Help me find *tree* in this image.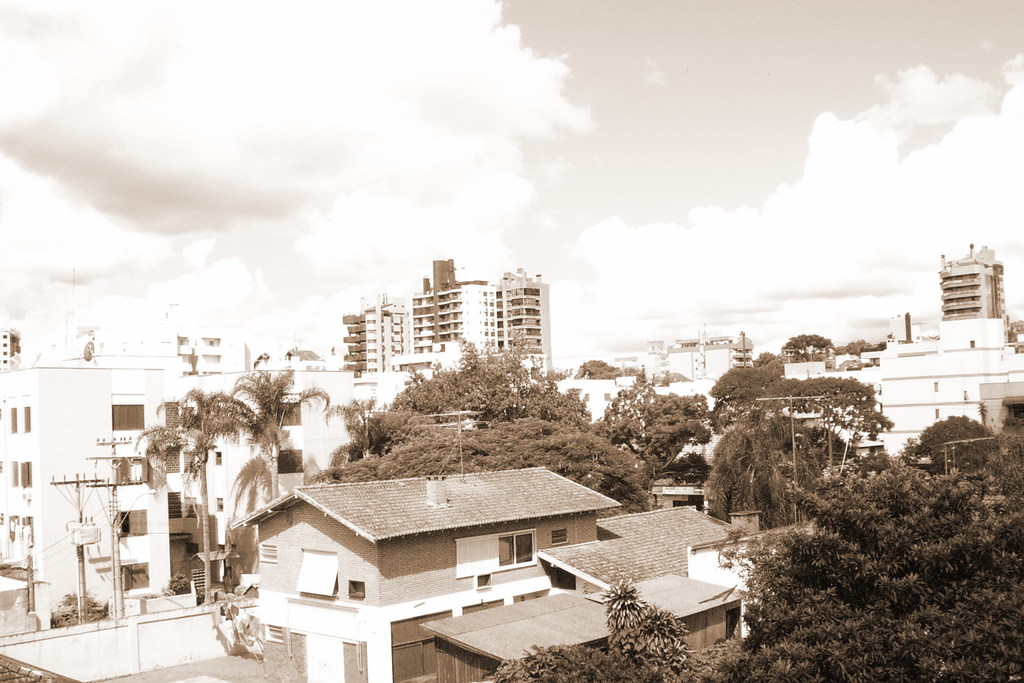
Found it: left=156, top=356, right=235, bottom=589.
